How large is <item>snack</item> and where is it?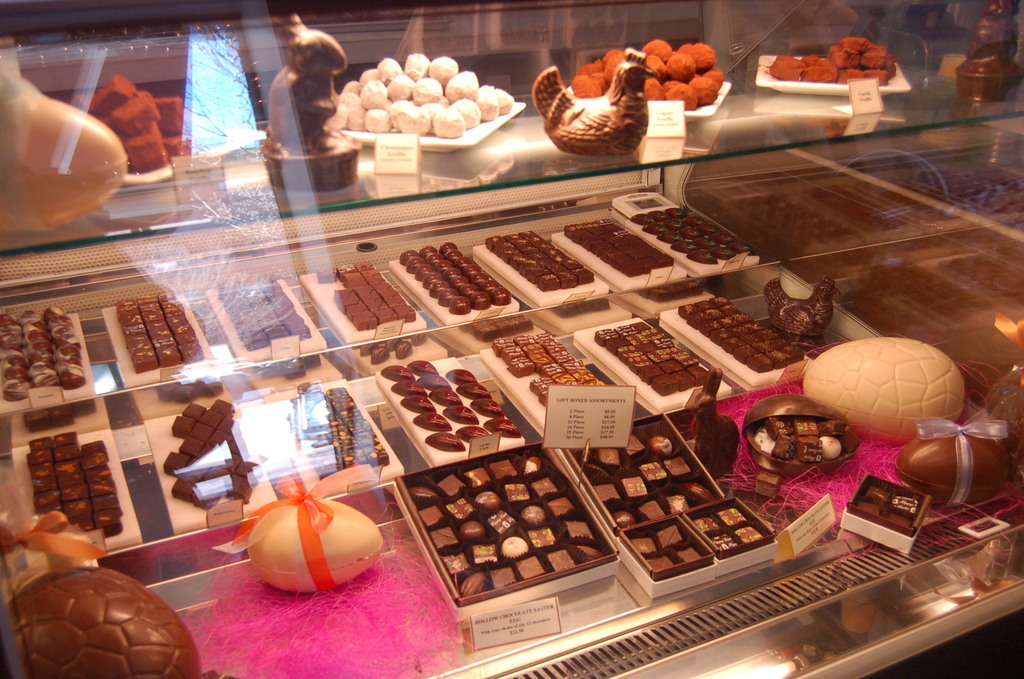
Bounding box: {"left": 211, "top": 430, "right": 228, "bottom": 450}.
